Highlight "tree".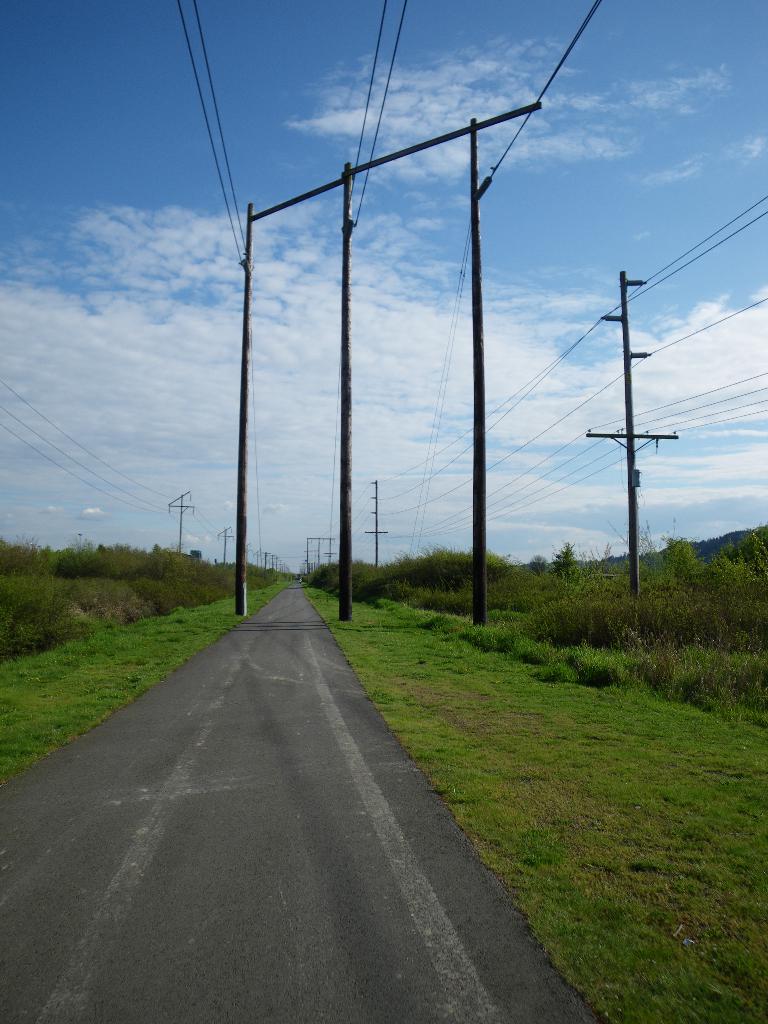
Highlighted region: x1=712 y1=519 x2=767 y2=580.
